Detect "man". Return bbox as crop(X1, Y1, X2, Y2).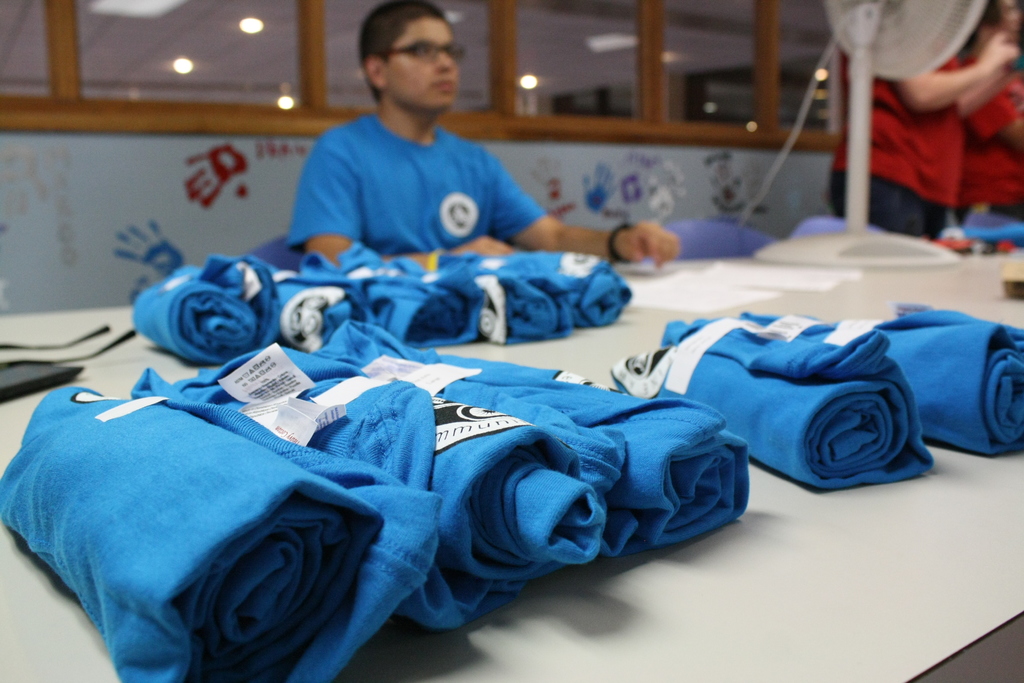
crop(288, 19, 503, 225).
